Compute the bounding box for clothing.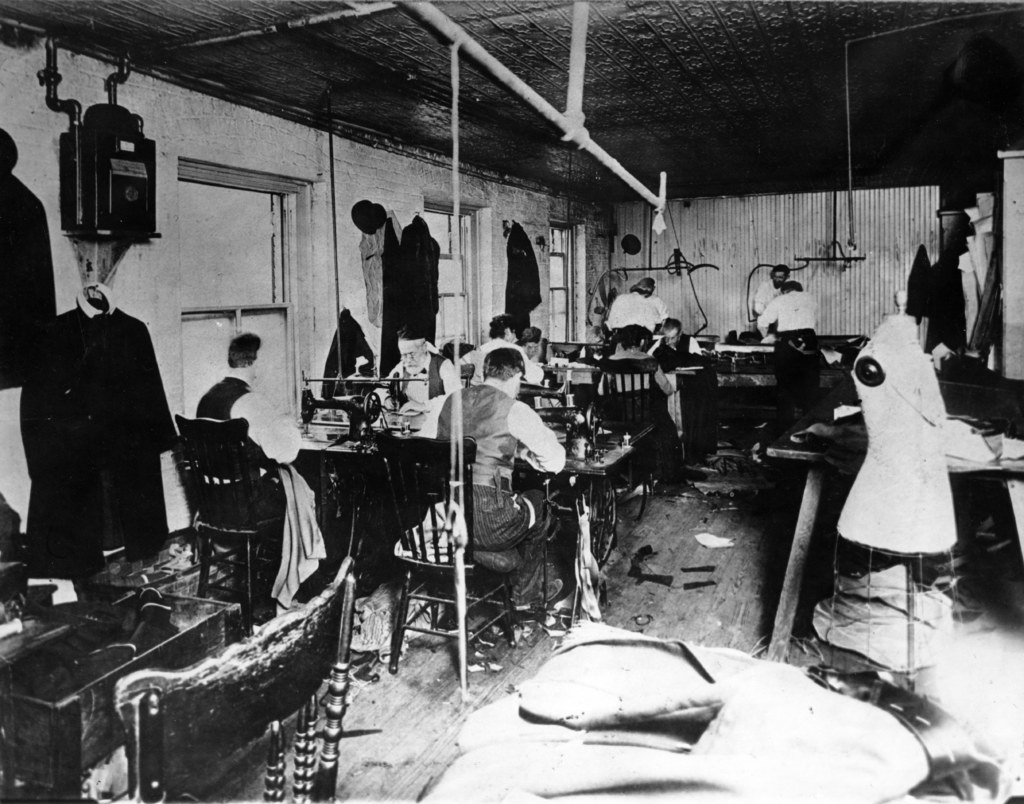
box(752, 283, 780, 316).
